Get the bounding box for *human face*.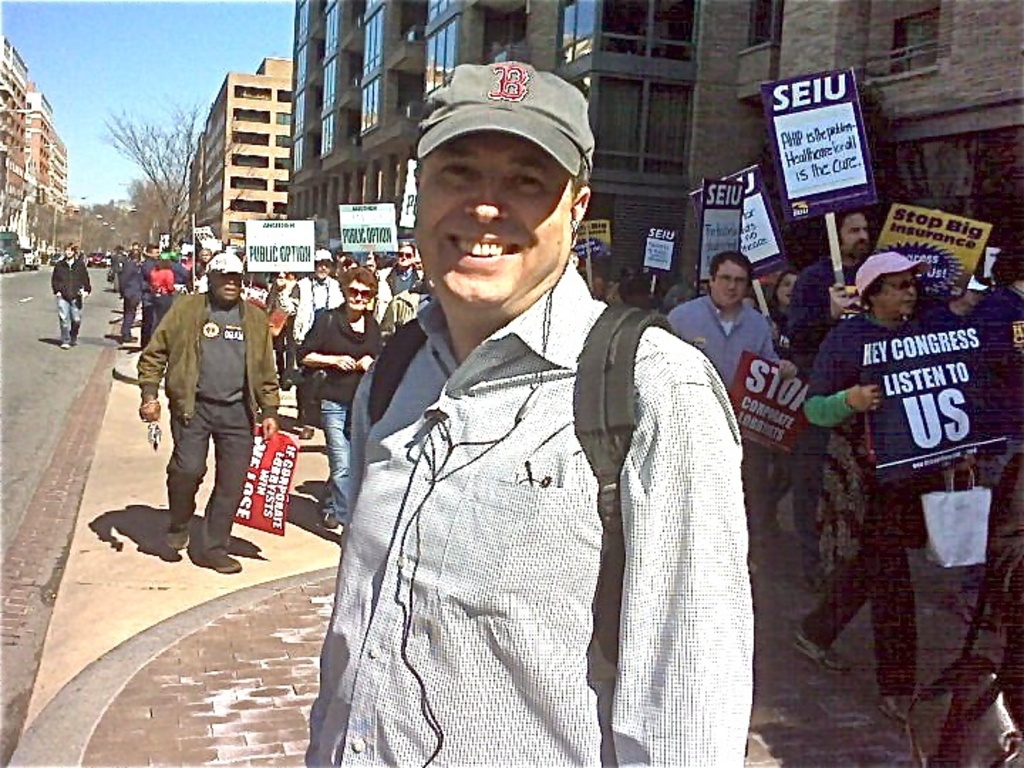
BBox(350, 279, 373, 309).
